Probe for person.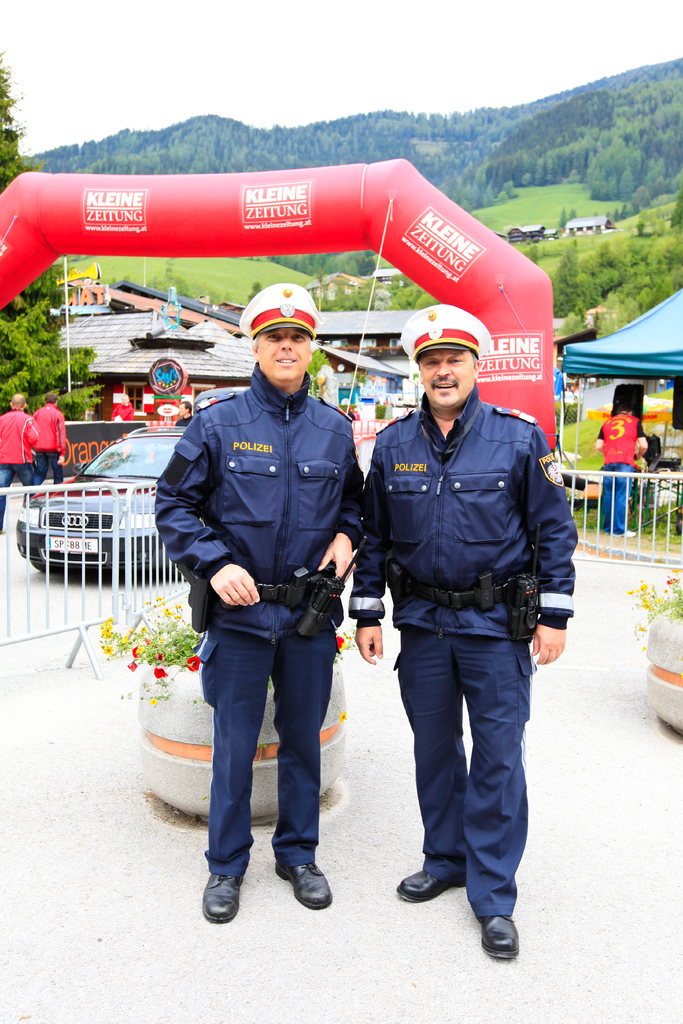
Probe result: 344/297/584/966.
